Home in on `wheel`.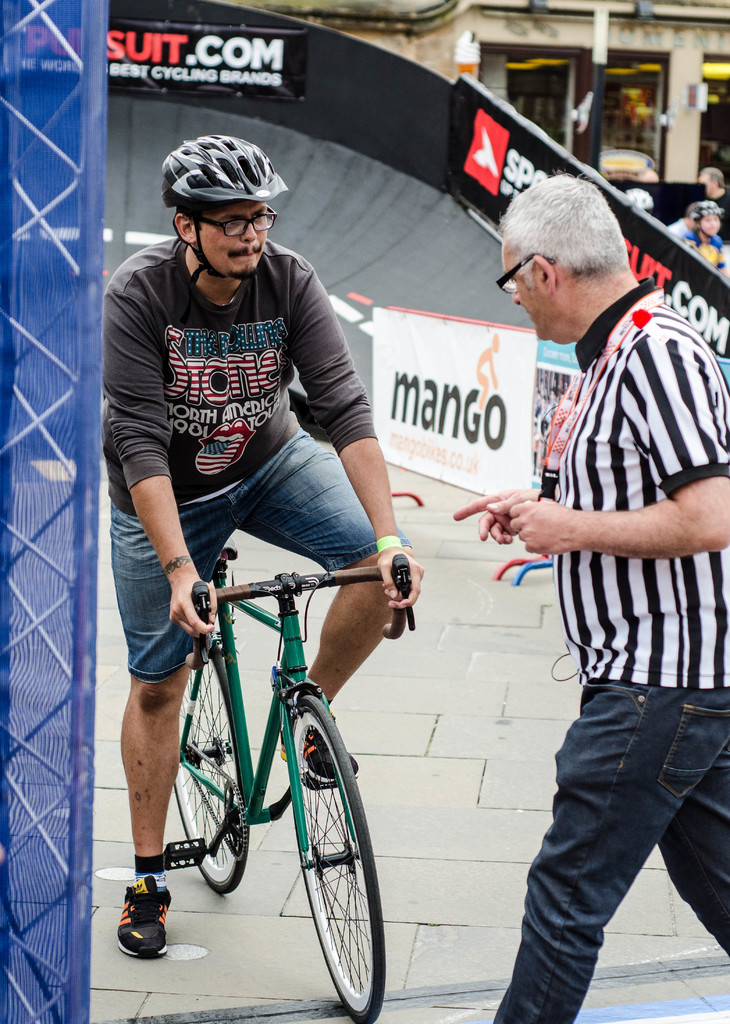
Homed in at 174,636,246,893.
